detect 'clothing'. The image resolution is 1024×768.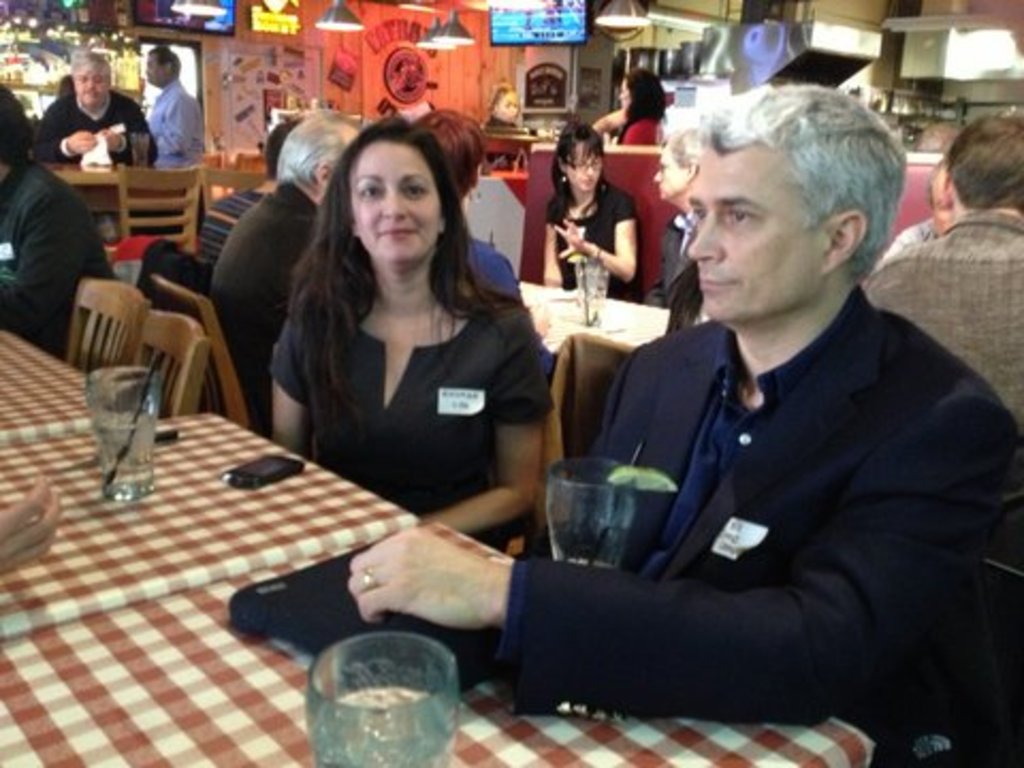
box(145, 85, 205, 166).
